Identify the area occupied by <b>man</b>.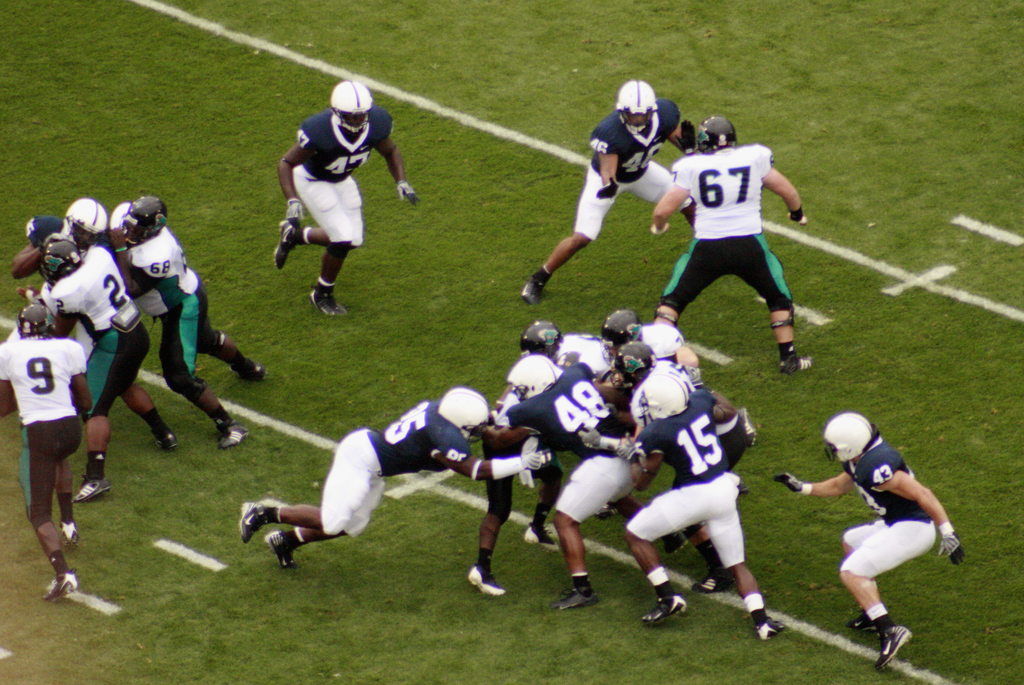
Area: region(19, 241, 180, 502).
